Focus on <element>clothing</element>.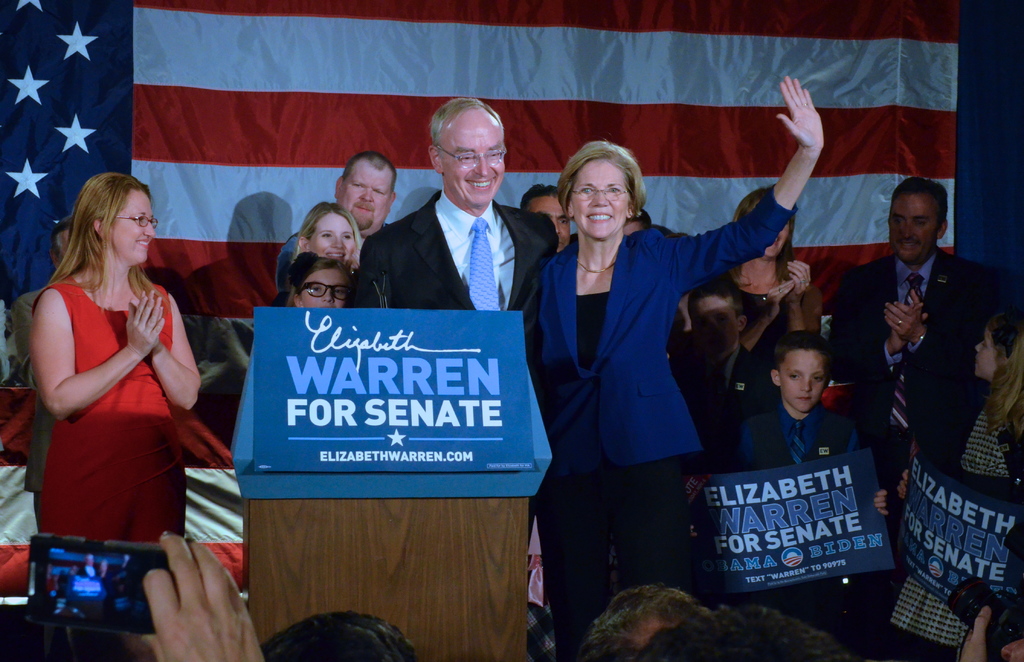
Focused at [29, 250, 190, 559].
